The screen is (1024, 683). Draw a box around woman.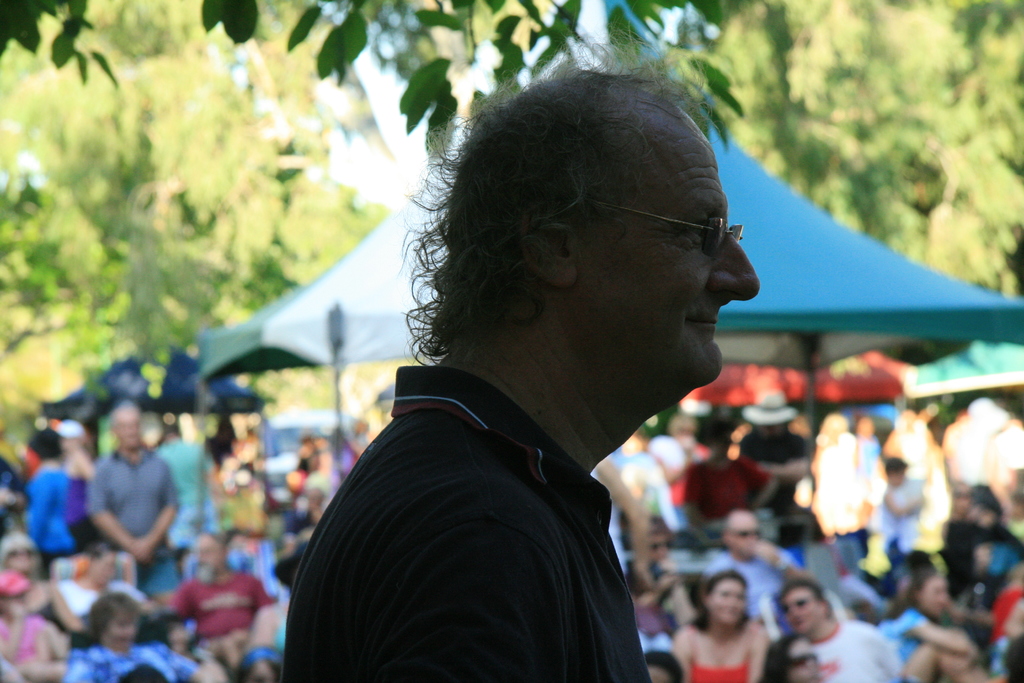
<region>71, 588, 216, 682</region>.
